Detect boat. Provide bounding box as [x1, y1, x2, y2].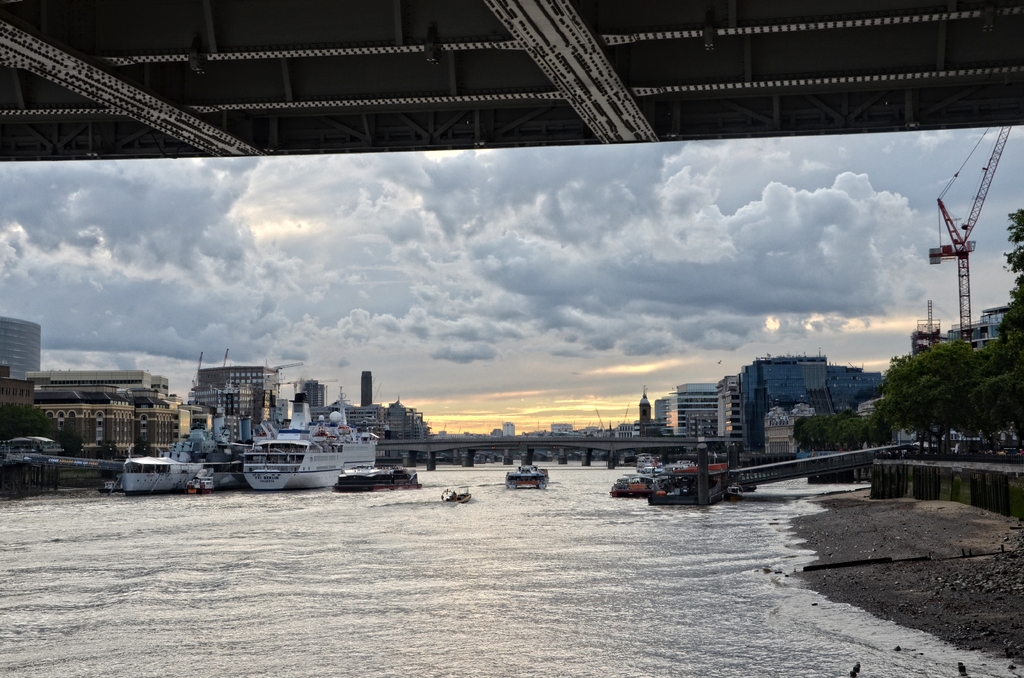
[312, 396, 376, 474].
